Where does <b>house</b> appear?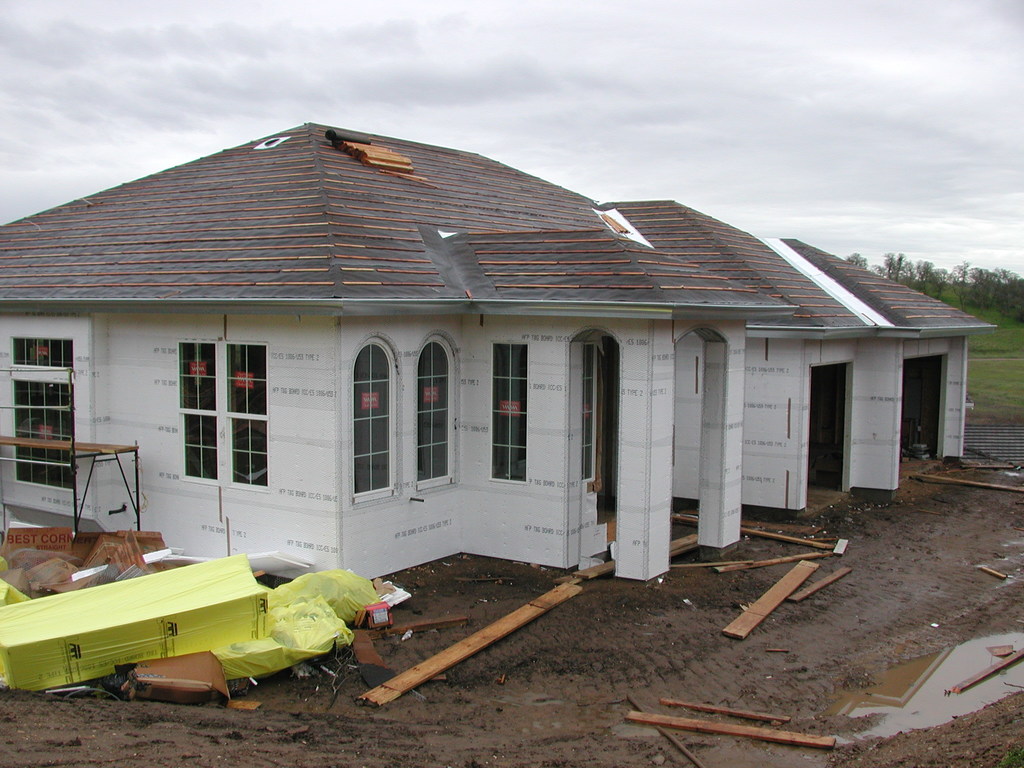
Appears at 28 95 932 621.
